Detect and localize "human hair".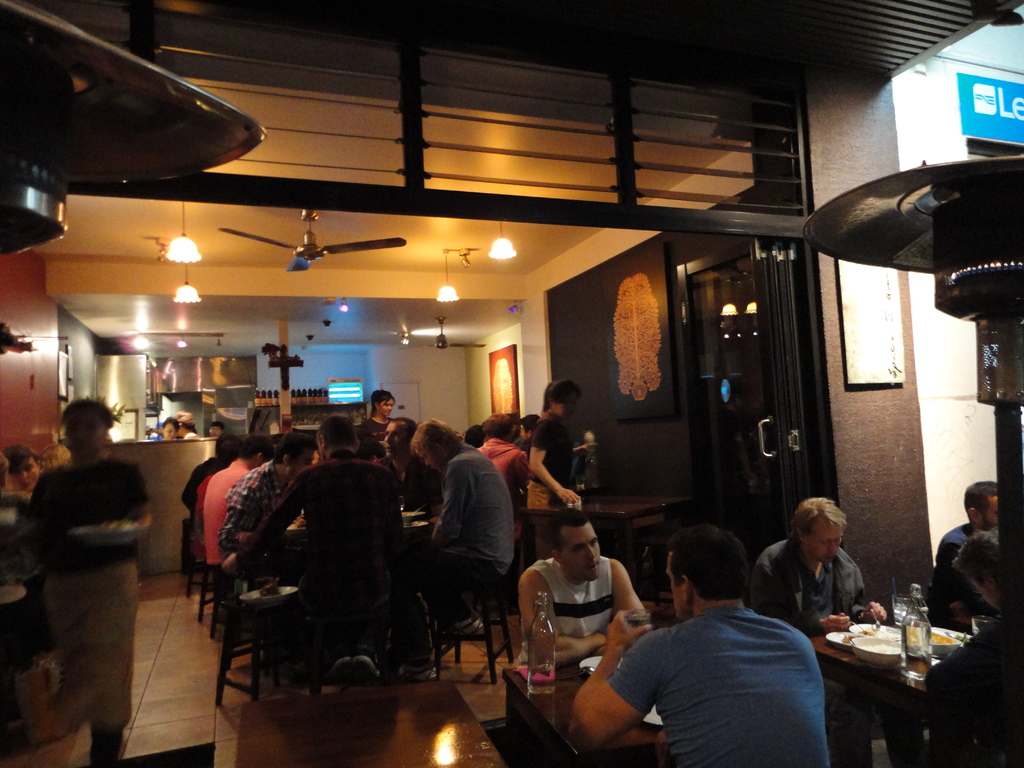
Localized at x1=410, y1=417, x2=460, y2=460.
